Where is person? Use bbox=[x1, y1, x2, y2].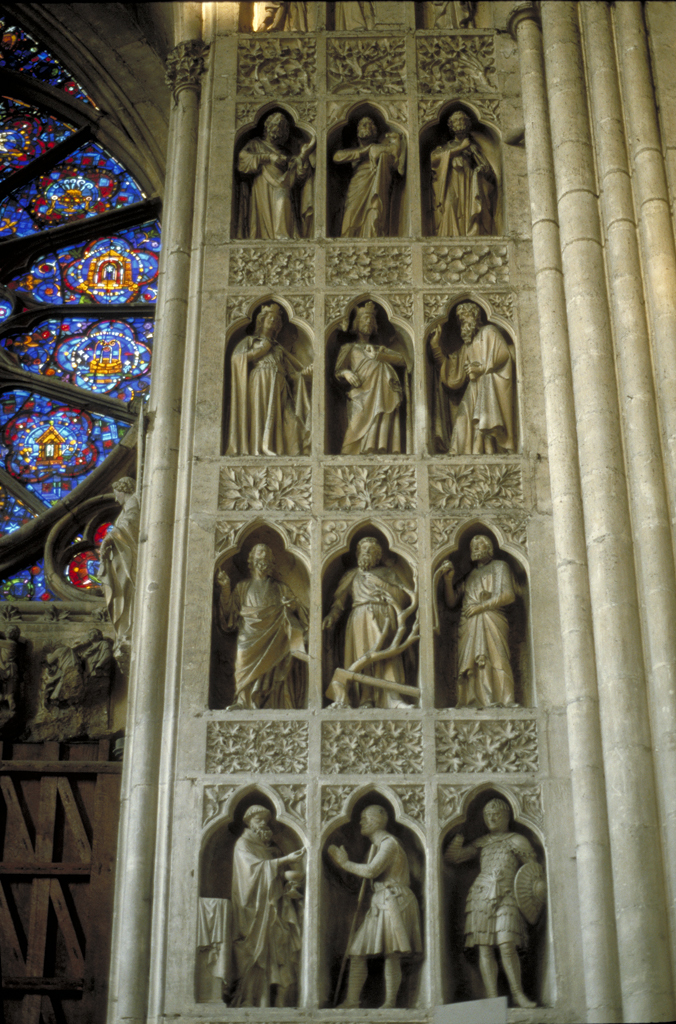
bbox=[435, 113, 500, 235].
